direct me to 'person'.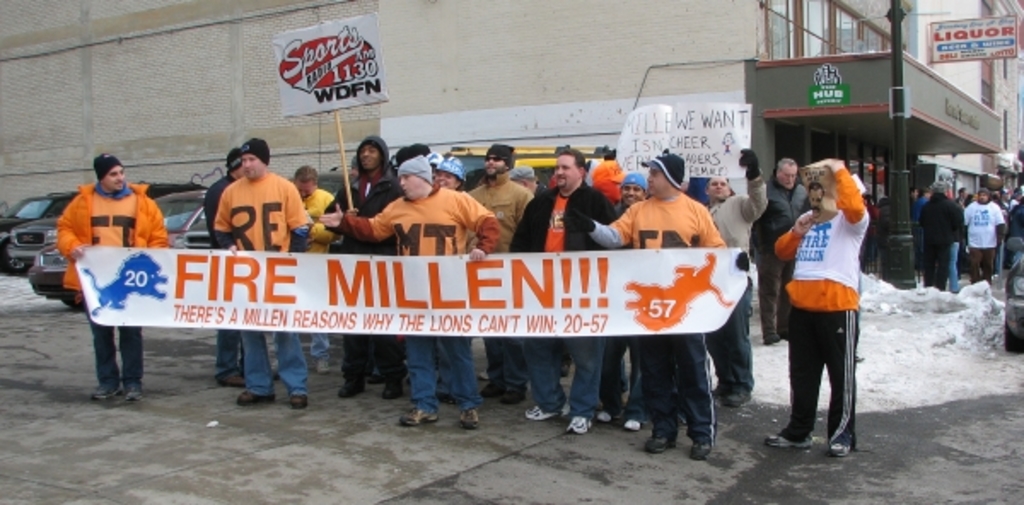
Direction: <bbox>323, 133, 403, 399</bbox>.
